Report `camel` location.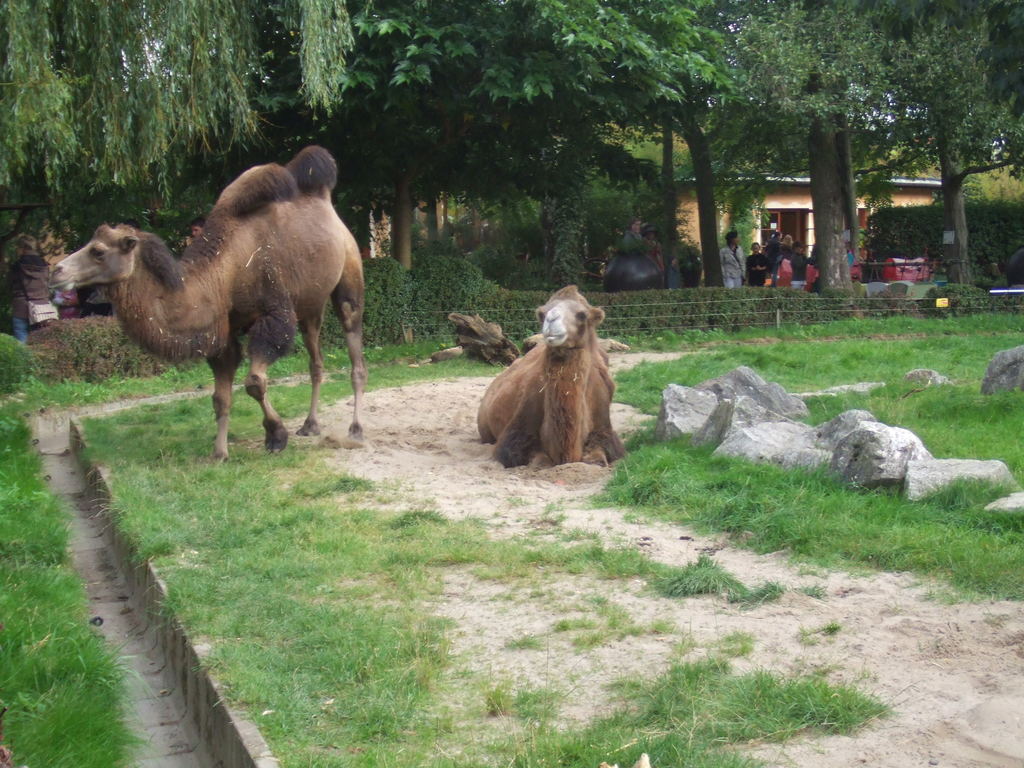
Report: rect(477, 281, 622, 475).
